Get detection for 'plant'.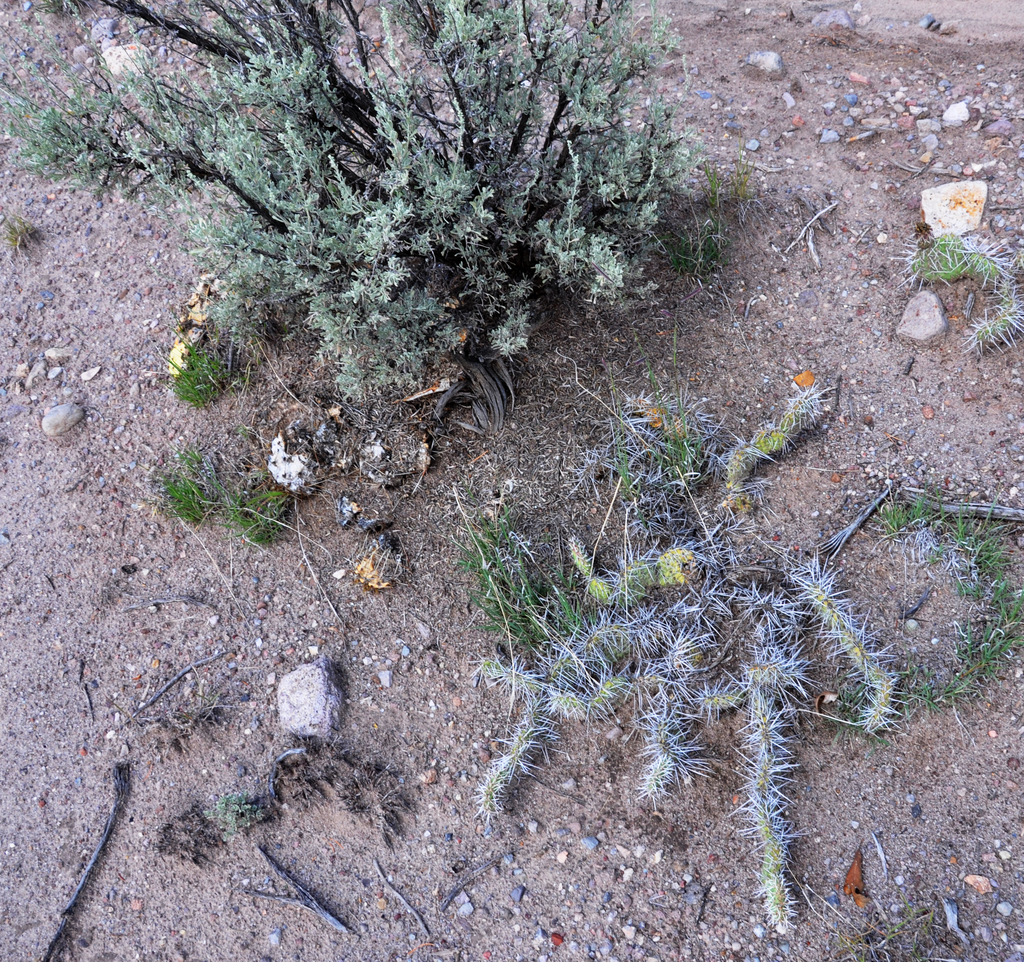
Detection: <region>205, 792, 265, 828</region>.
